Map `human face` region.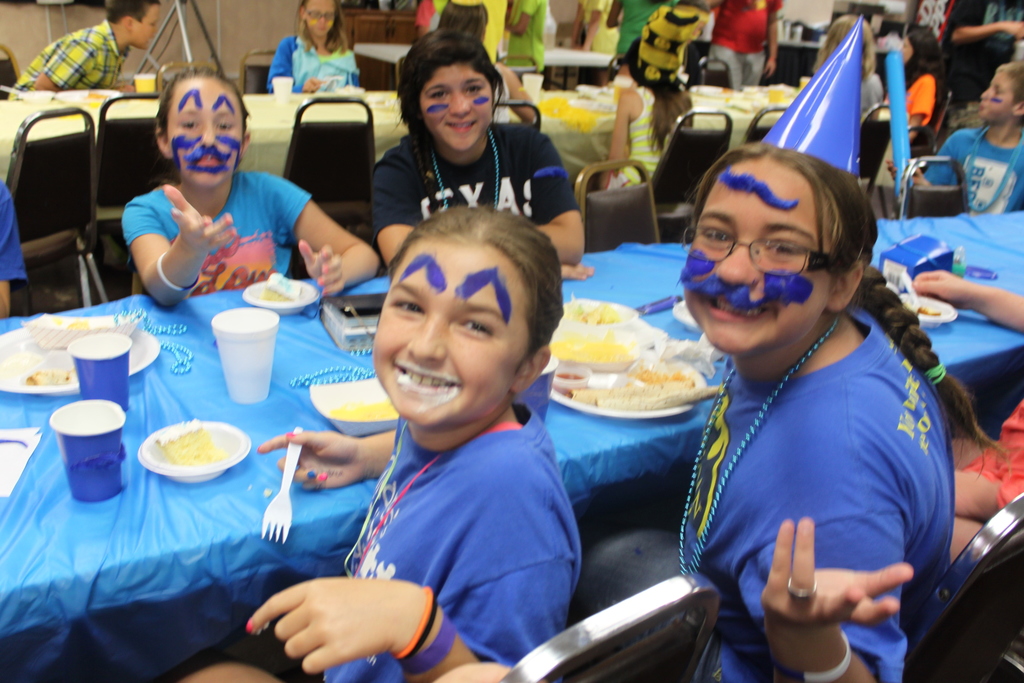
Mapped to x1=169, y1=81, x2=239, y2=188.
